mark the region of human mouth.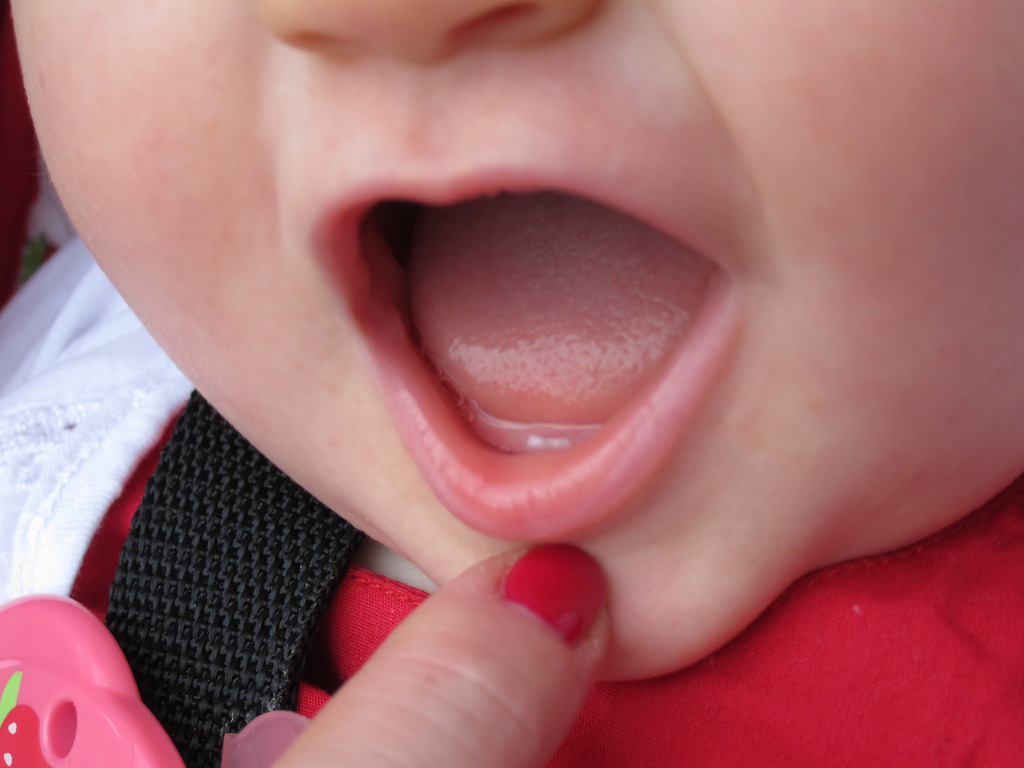
Region: left=294, top=165, right=747, bottom=549.
